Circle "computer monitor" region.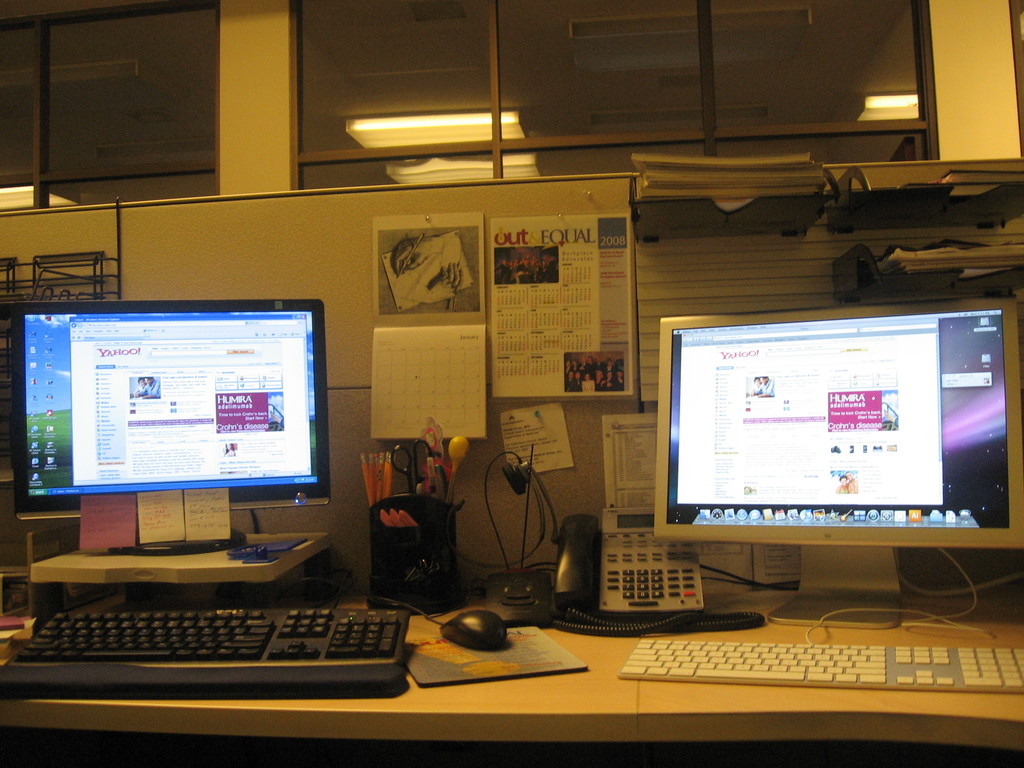
Region: select_region(15, 310, 332, 549).
